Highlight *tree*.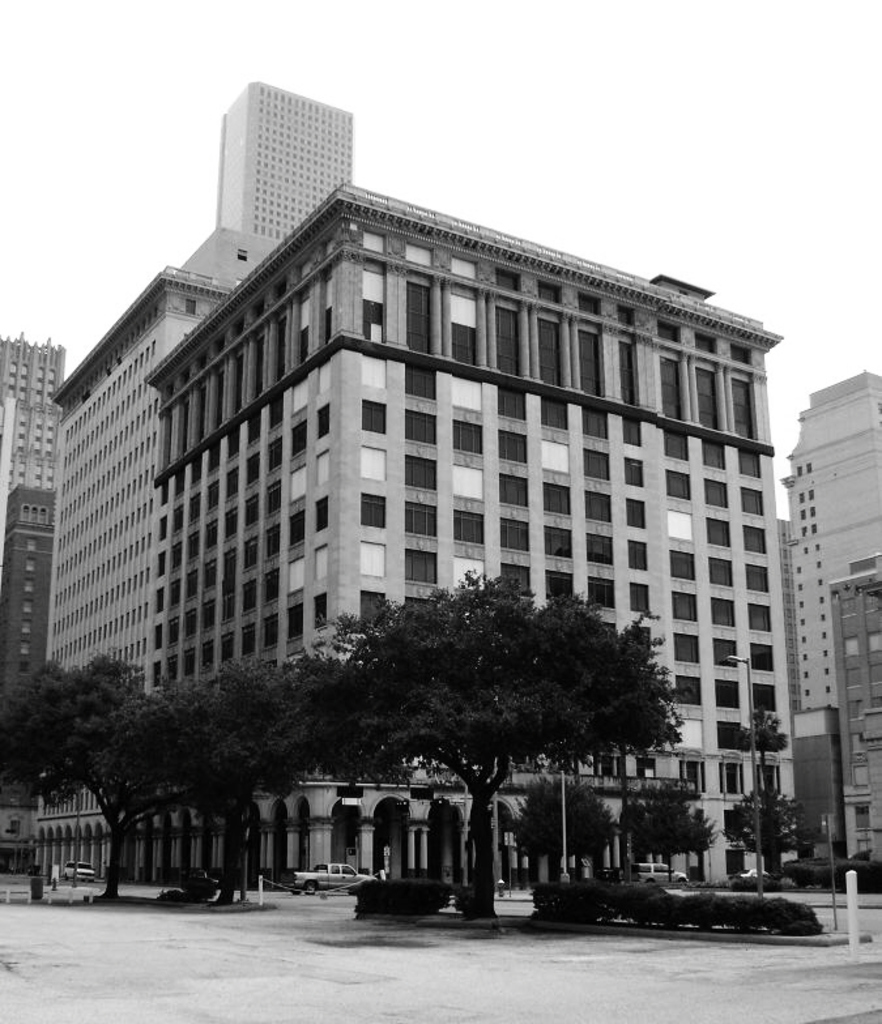
Highlighted region: <bbox>504, 776, 615, 892</bbox>.
